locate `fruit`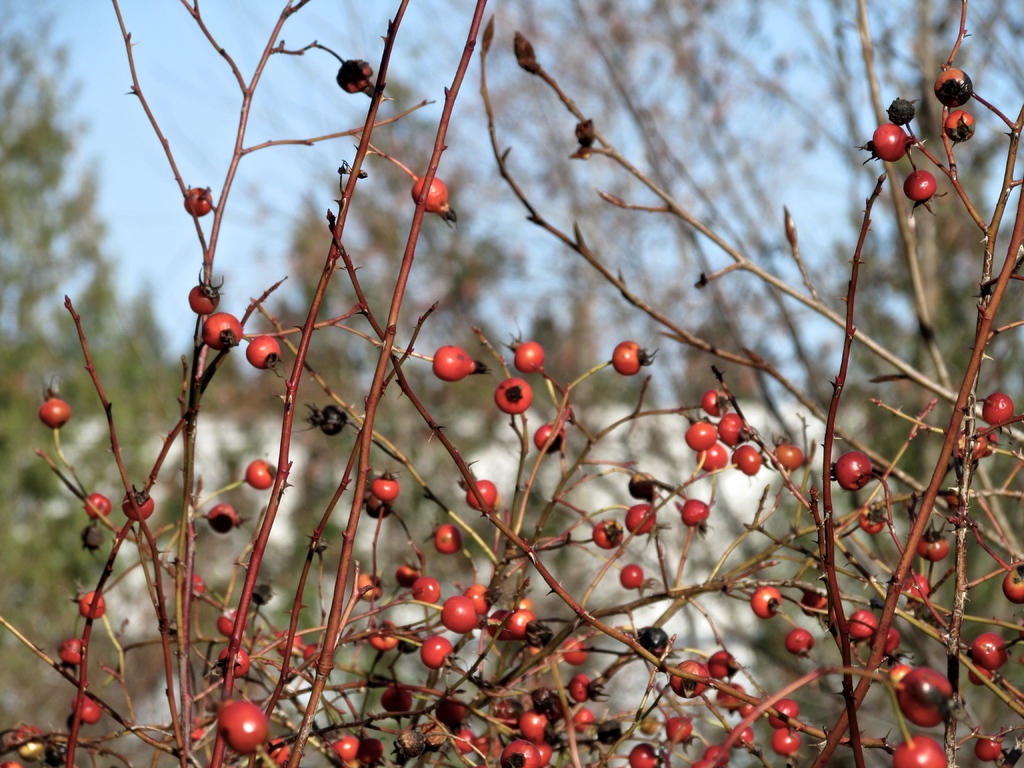
337,58,380,95
